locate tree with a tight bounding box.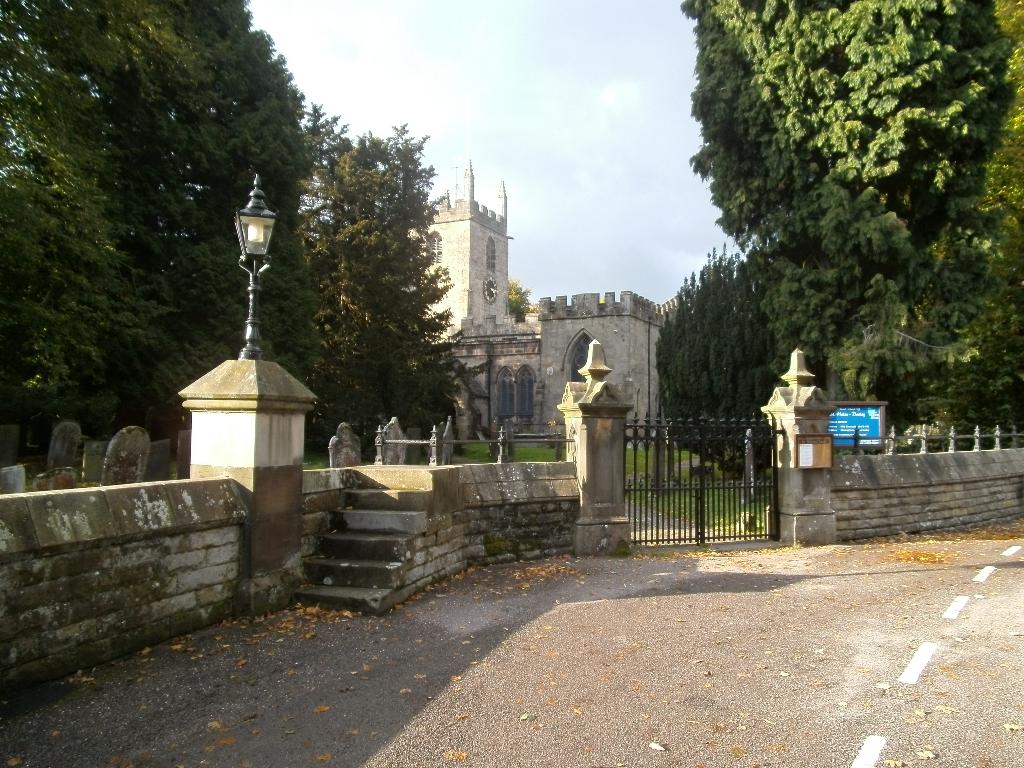
(499, 271, 525, 324).
